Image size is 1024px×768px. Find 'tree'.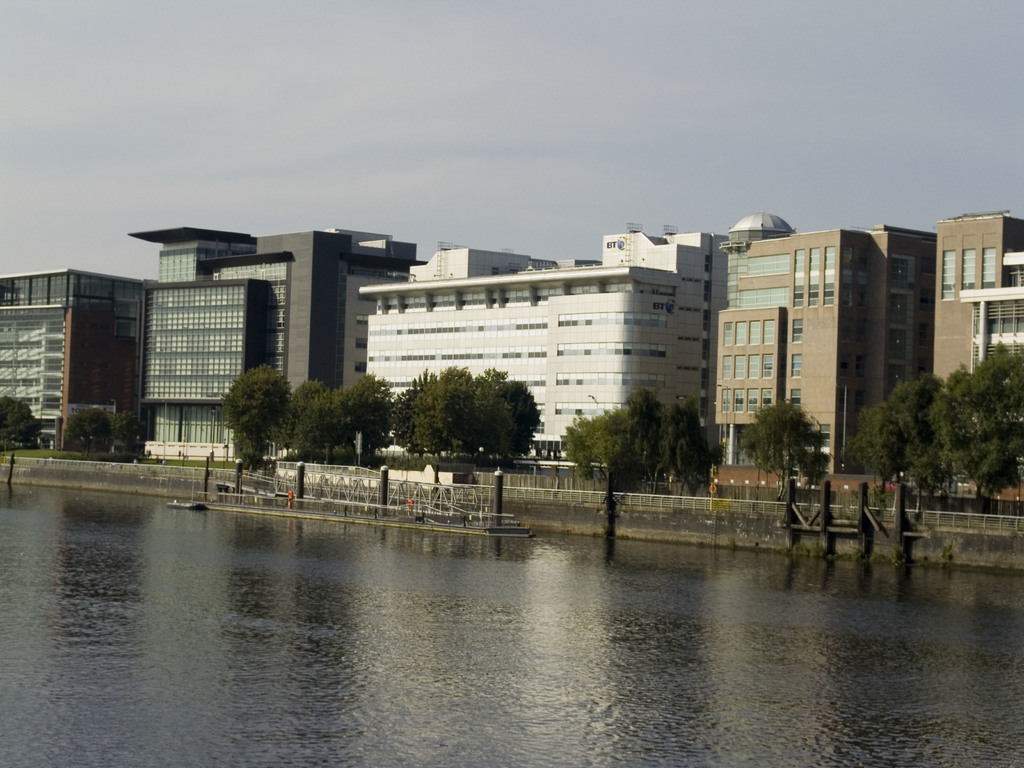
select_region(474, 364, 532, 463).
